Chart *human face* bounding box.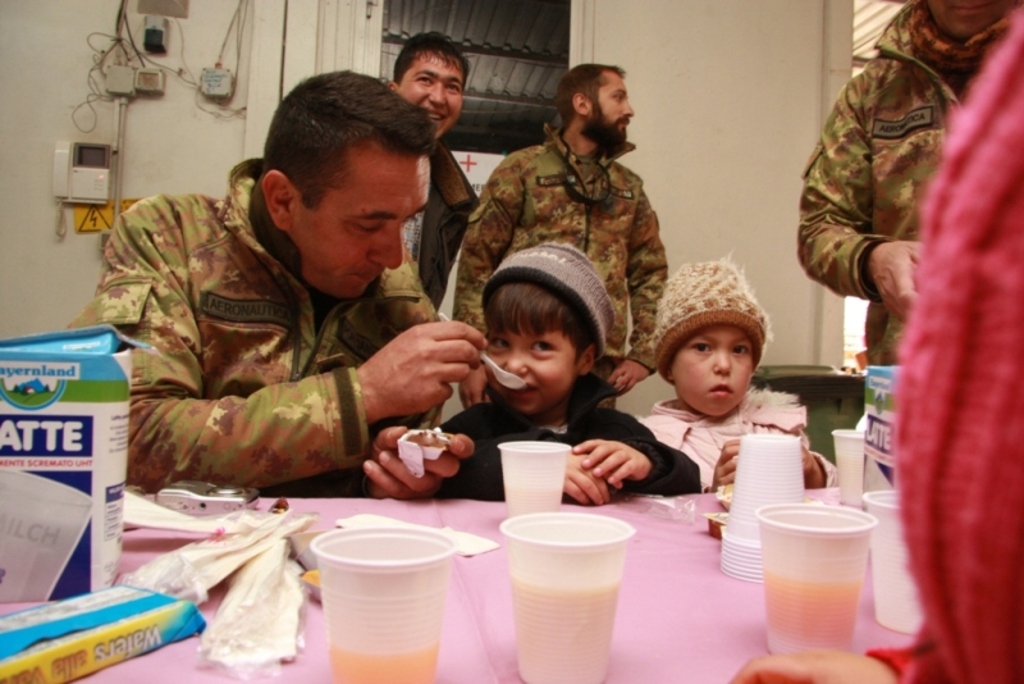
Charted: BBox(292, 159, 430, 301).
